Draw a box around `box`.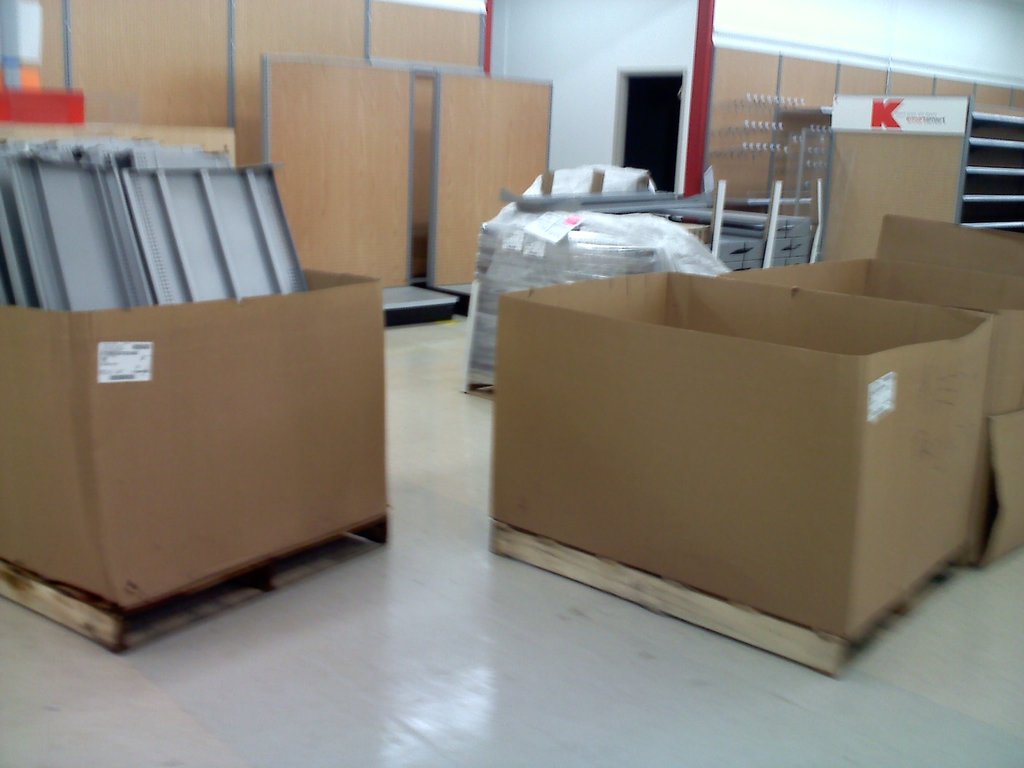
{"left": 1, "top": 268, "right": 382, "bottom": 610}.
